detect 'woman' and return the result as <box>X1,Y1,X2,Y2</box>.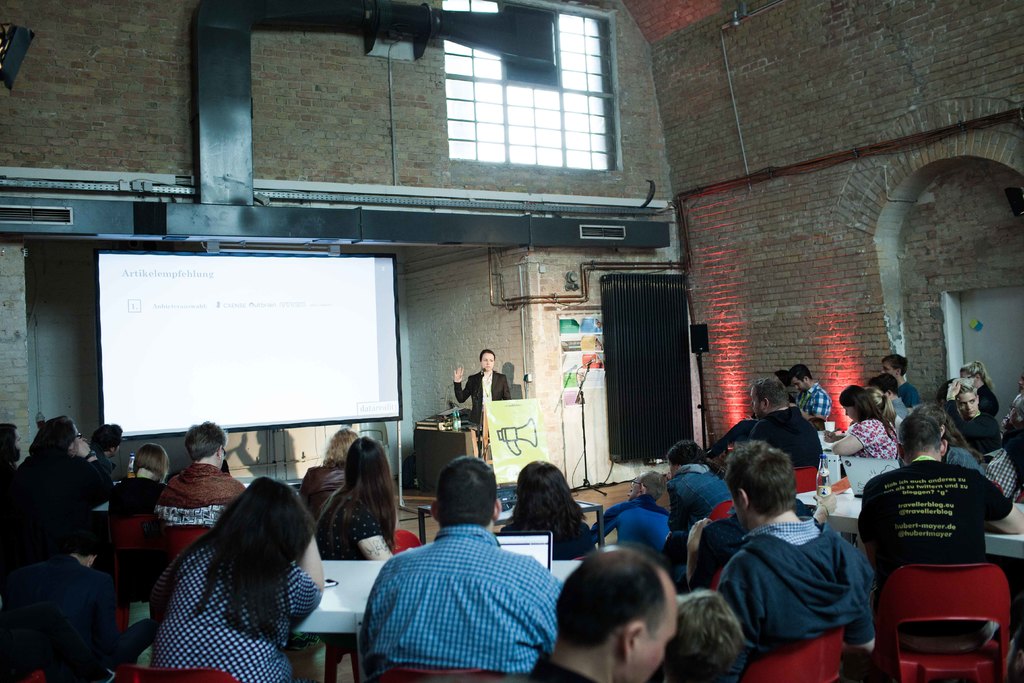
<box>299,429,349,513</box>.
